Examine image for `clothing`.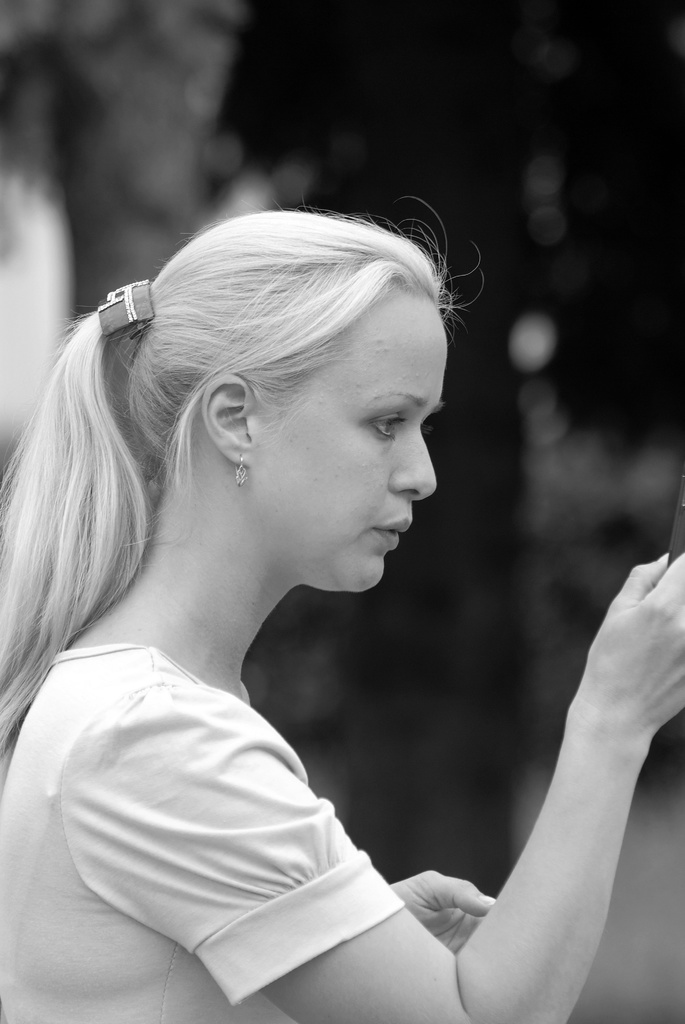
Examination result: {"left": 0, "top": 646, "right": 409, "bottom": 1023}.
